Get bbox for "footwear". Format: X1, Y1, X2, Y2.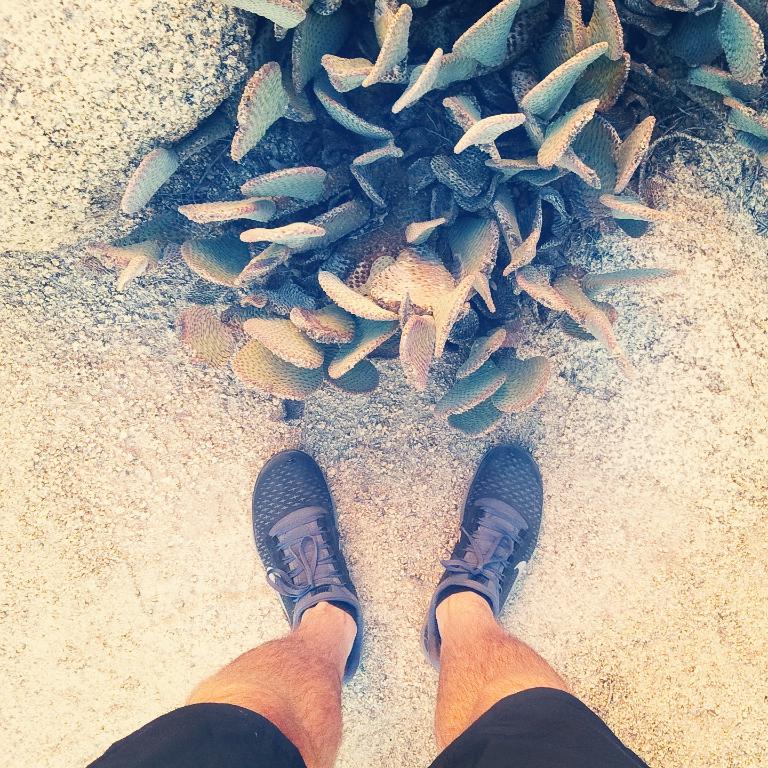
423, 443, 544, 673.
